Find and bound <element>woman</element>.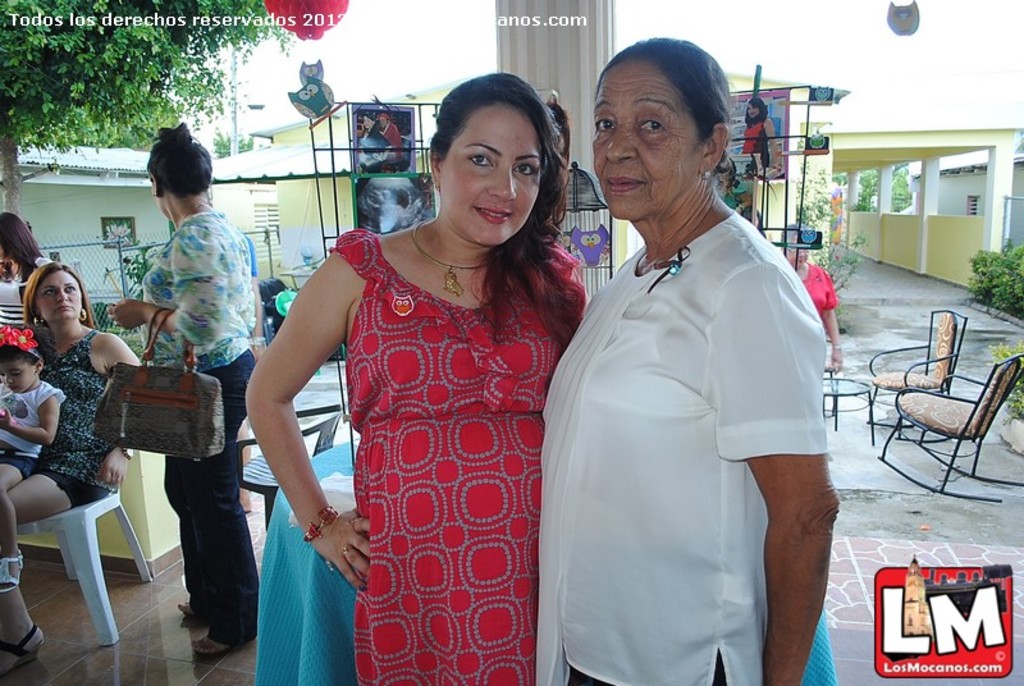
Bound: (106, 123, 268, 664).
